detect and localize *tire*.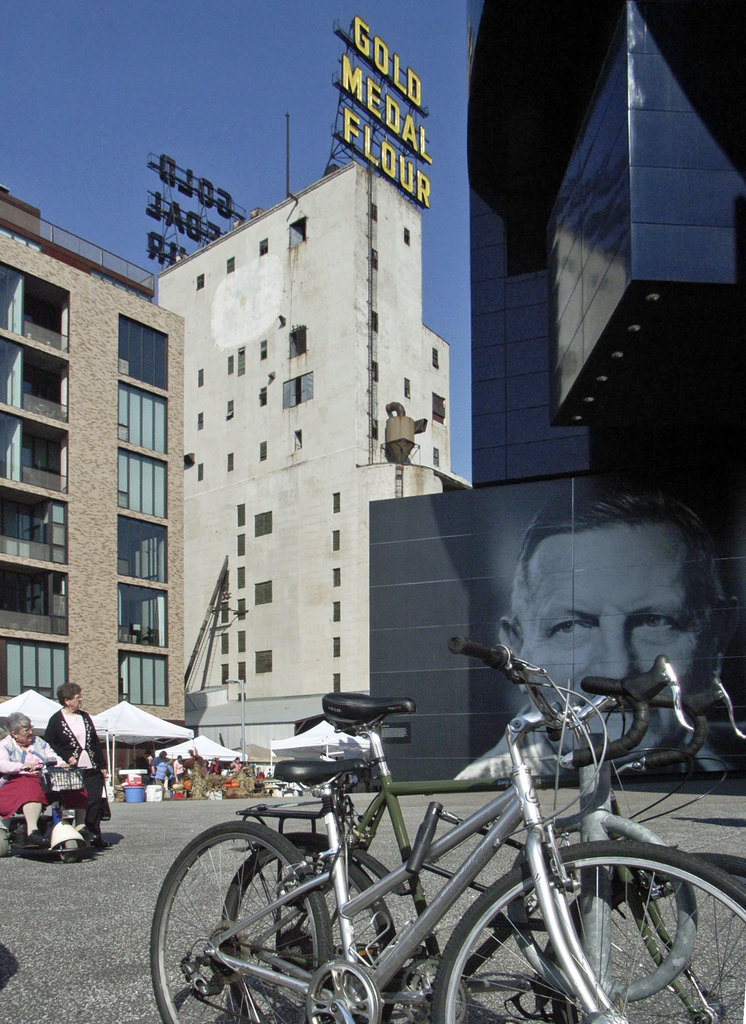
Localized at <region>0, 829, 10, 856</region>.
